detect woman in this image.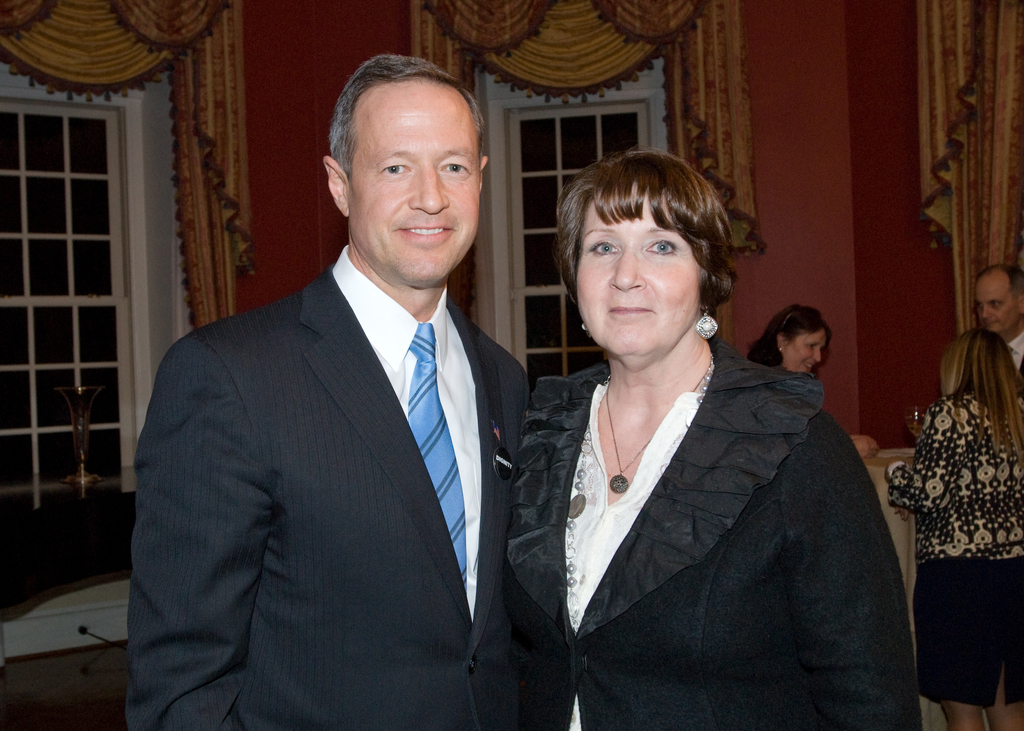
Detection: 511 150 925 730.
